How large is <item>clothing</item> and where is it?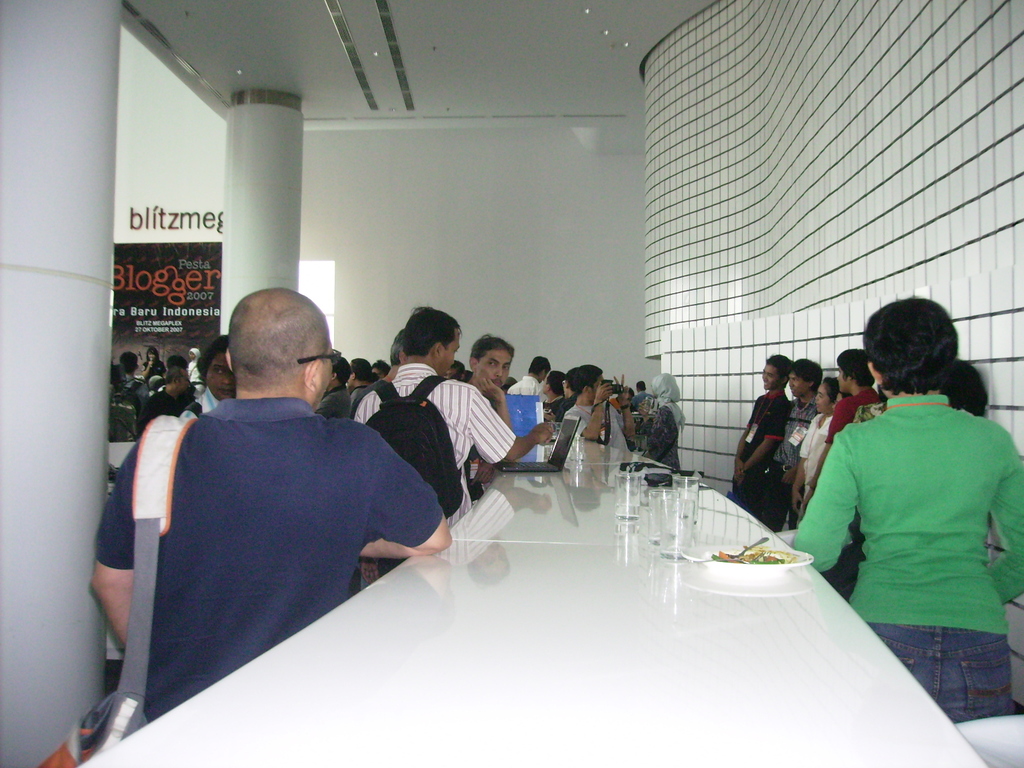
Bounding box: crop(636, 408, 678, 472).
